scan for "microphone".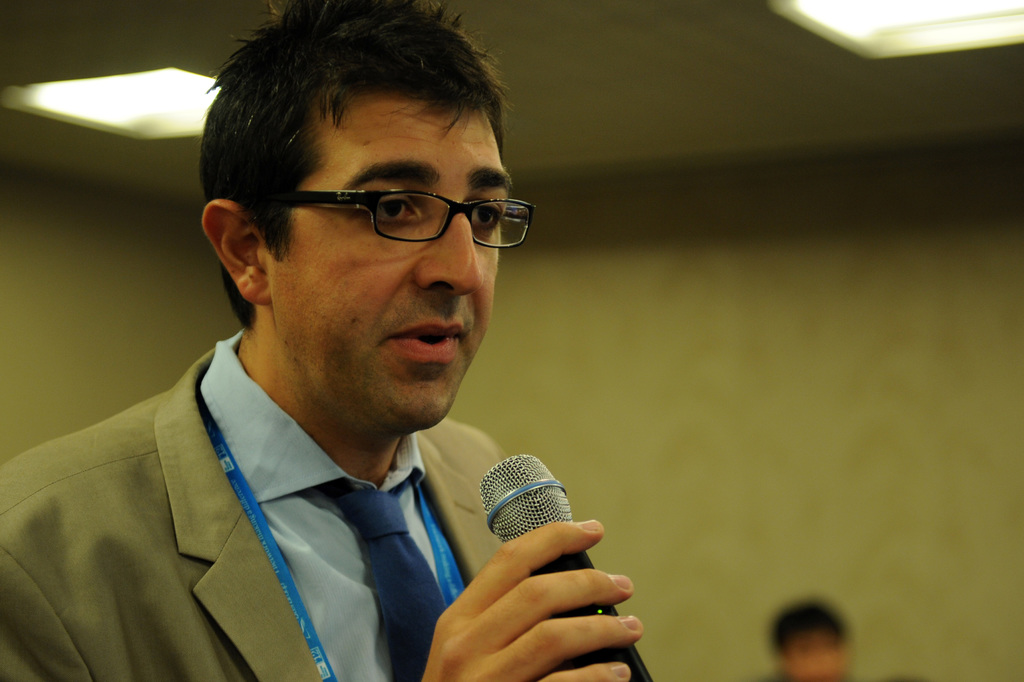
Scan result: rect(483, 445, 630, 681).
